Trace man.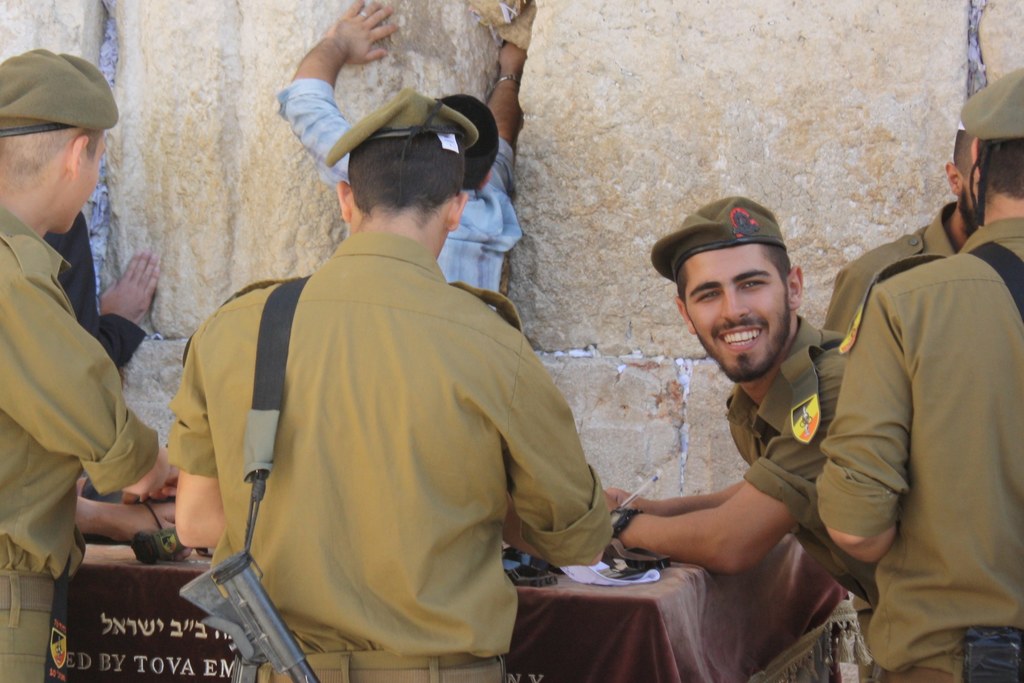
Traced to (left=821, top=123, right=982, bottom=340).
